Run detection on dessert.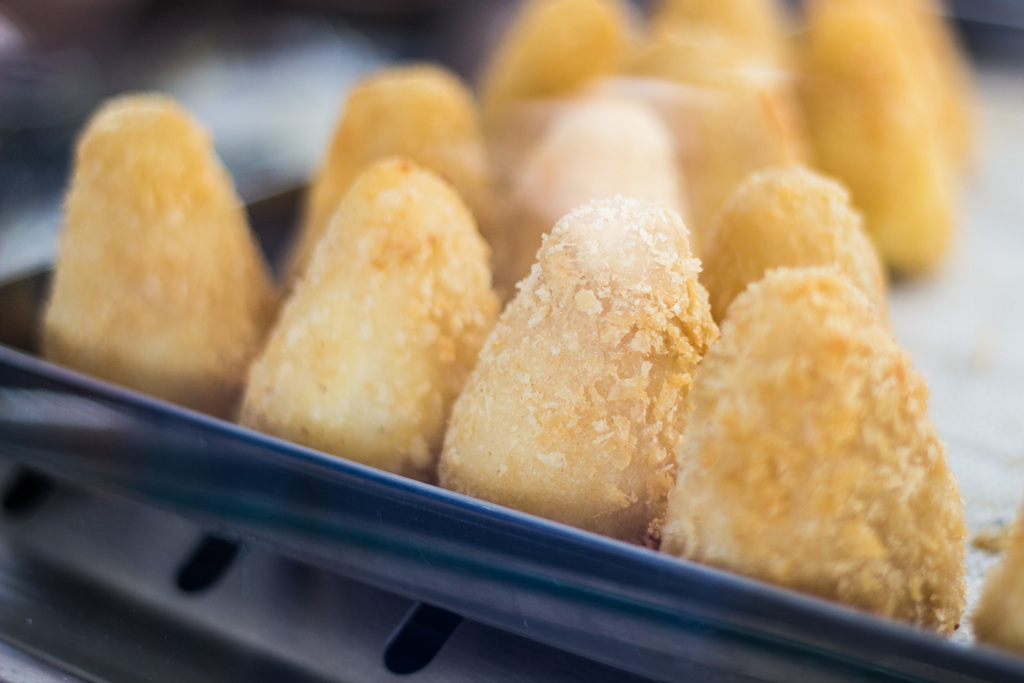
Result: bbox(645, 0, 784, 86).
